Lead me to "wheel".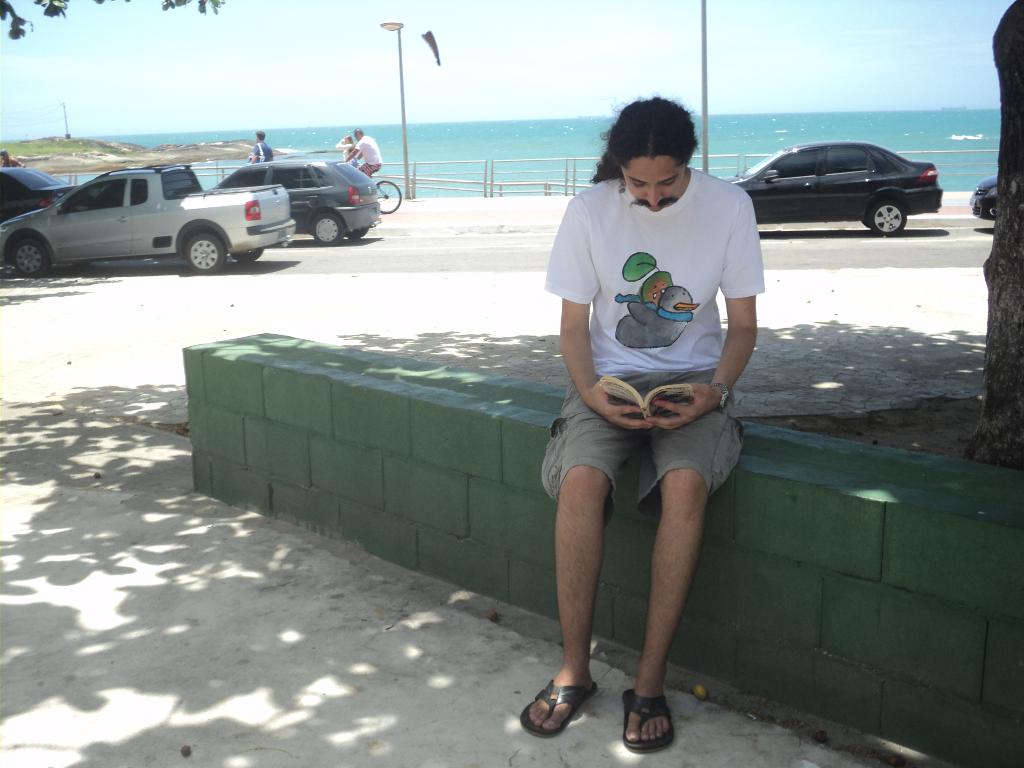
Lead to crop(228, 244, 264, 266).
